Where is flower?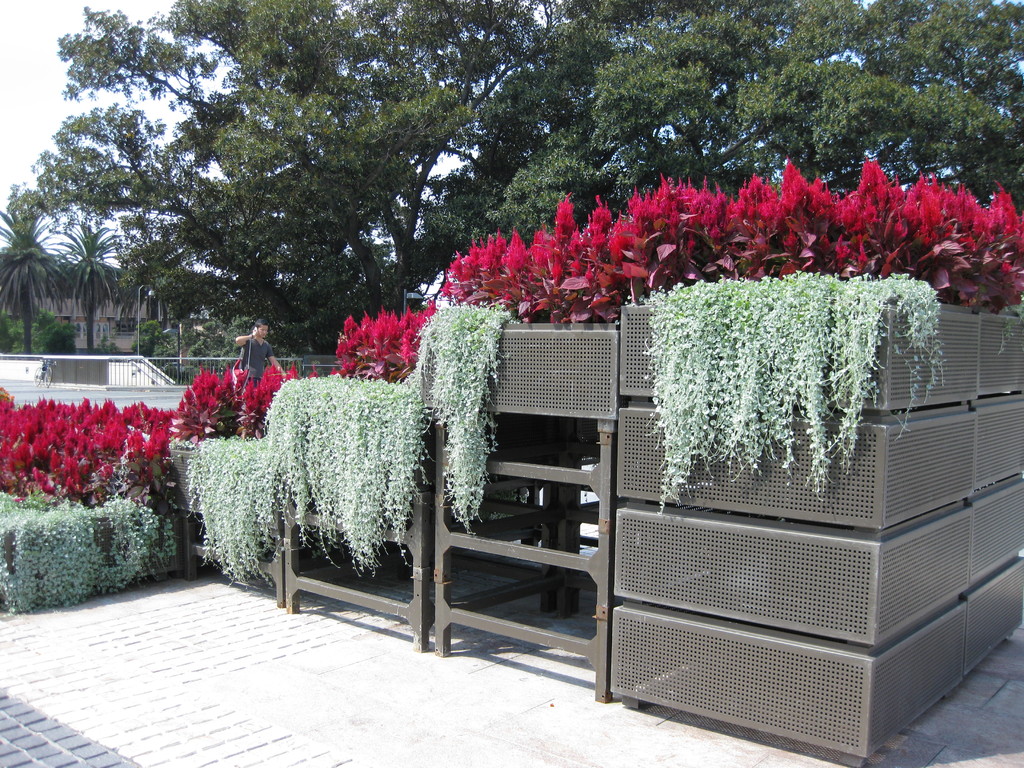
319/305/408/379.
